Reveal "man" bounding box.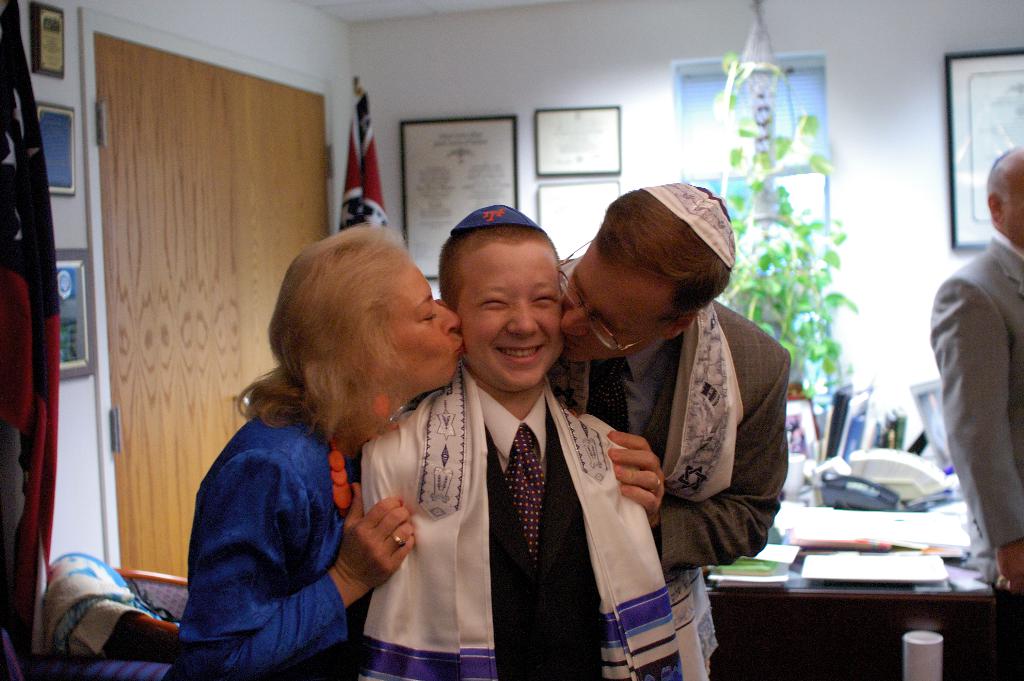
Revealed: locate(921, 145, 1023, 680).
